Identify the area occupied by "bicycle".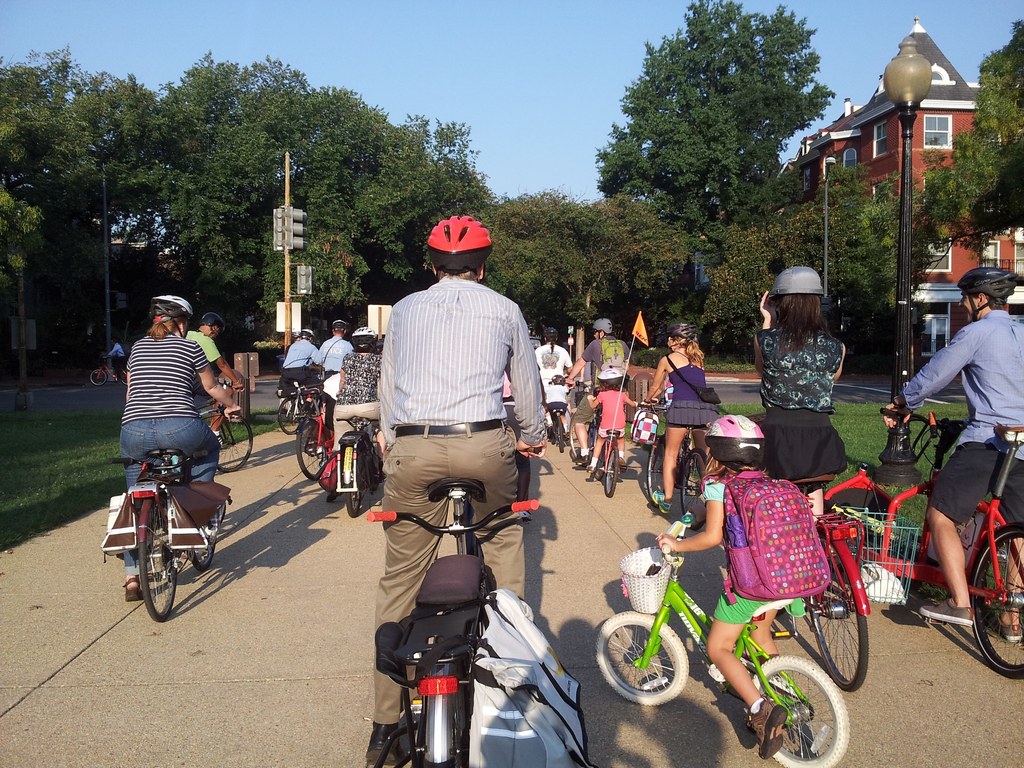
Area: <box>318,415,383,522</box>.
